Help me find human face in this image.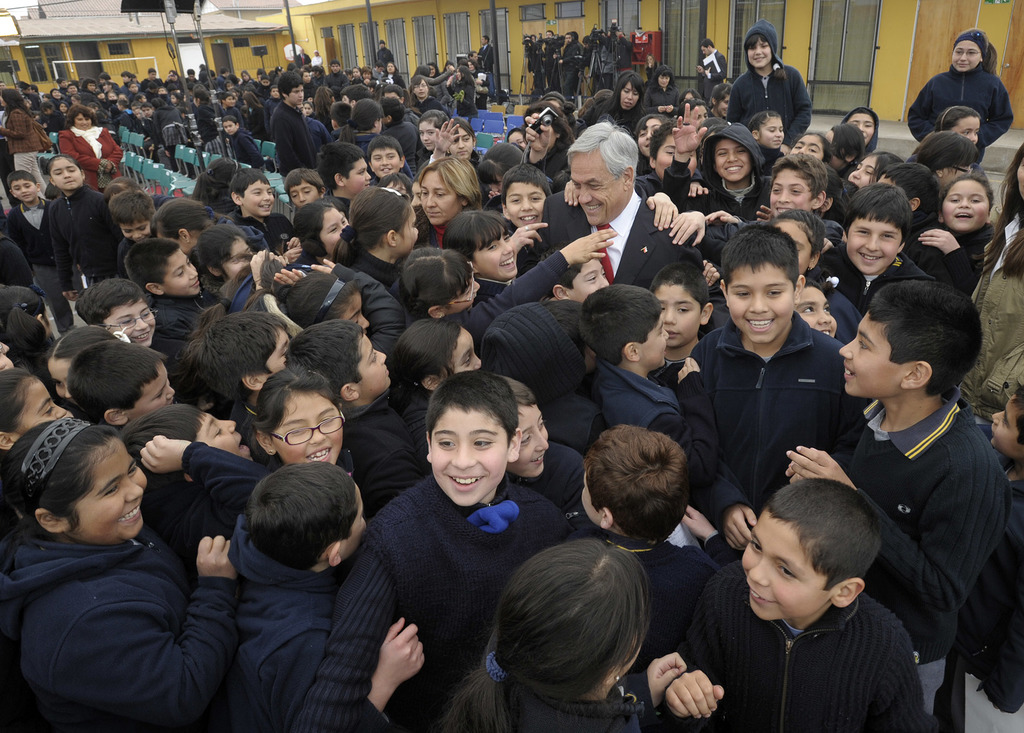
Found it: 99:301:158:343.
